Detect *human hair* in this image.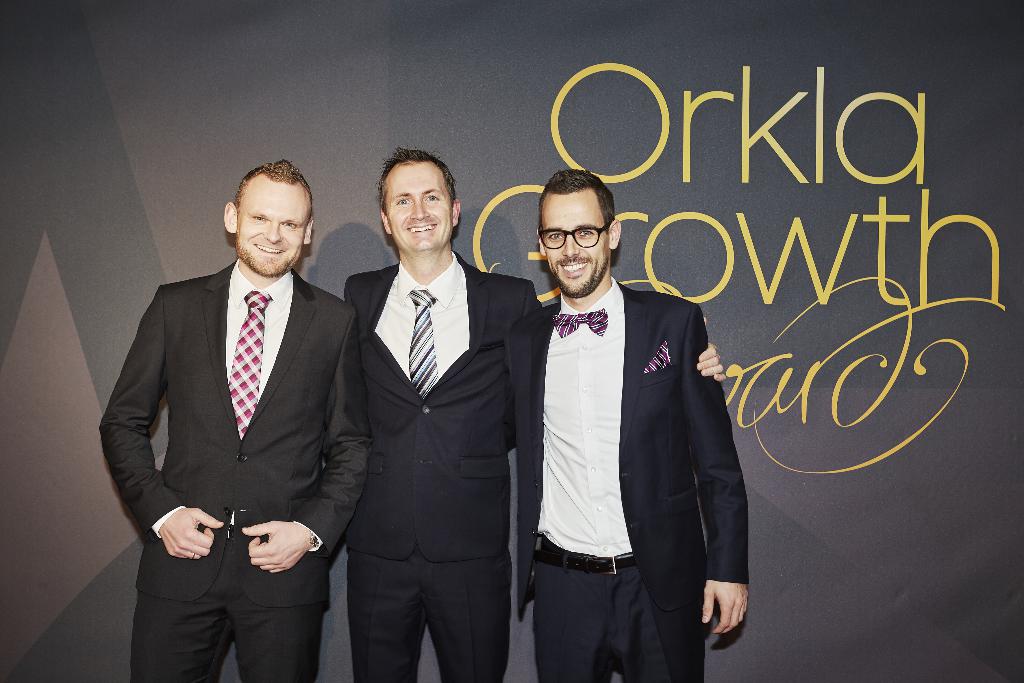
Detection: 364:147:455:246.
